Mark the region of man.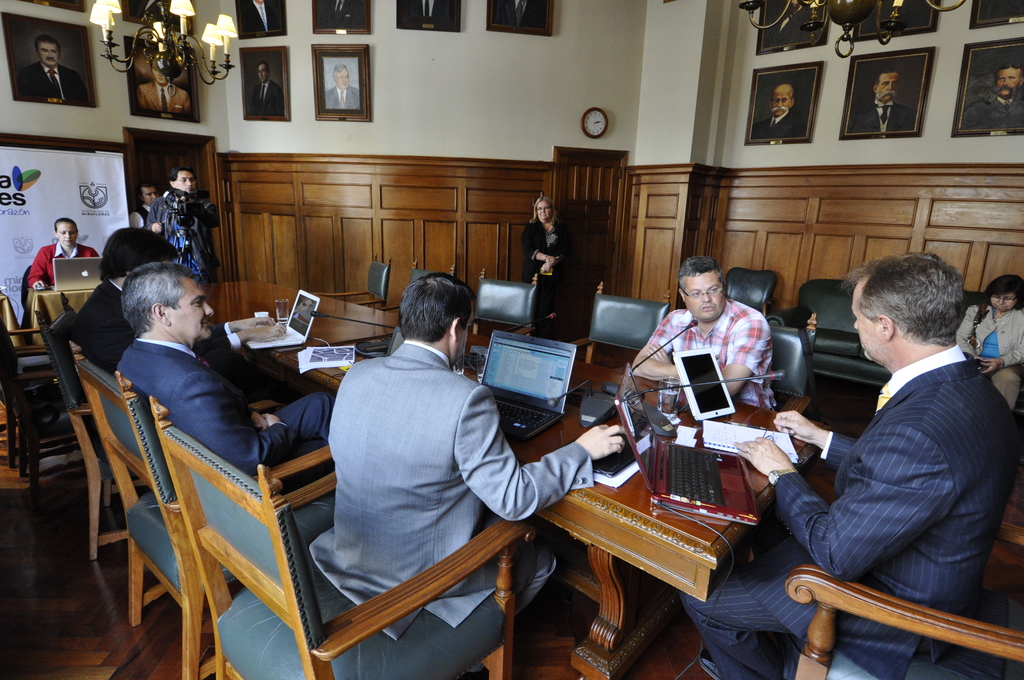
Region: (247, 63, 284, 115).
